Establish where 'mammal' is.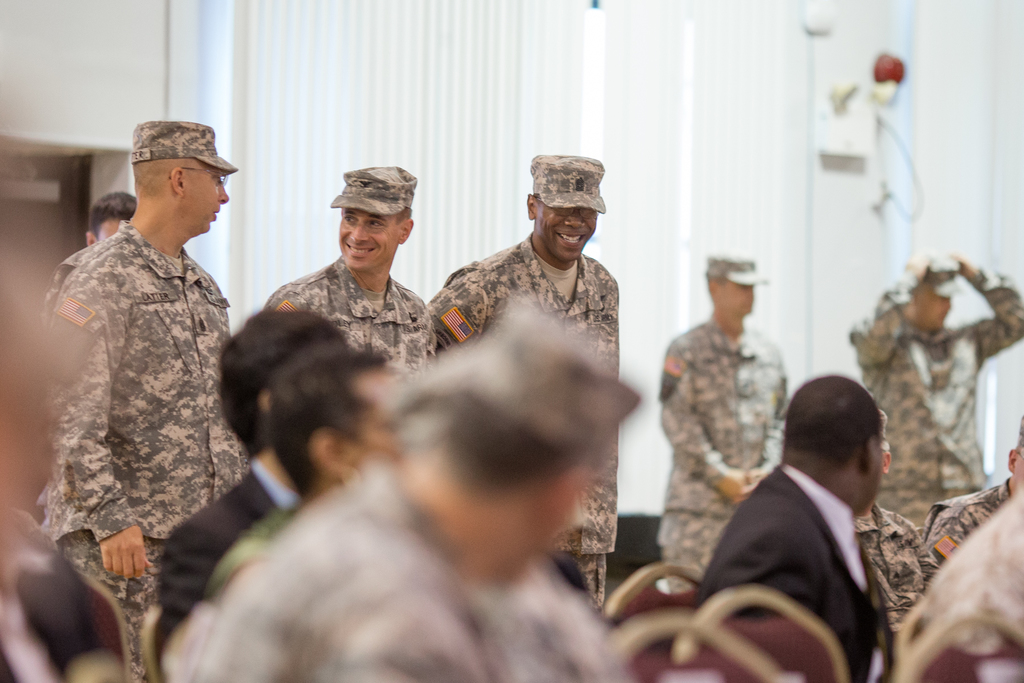
Established at [83, 190, 140, 251].
